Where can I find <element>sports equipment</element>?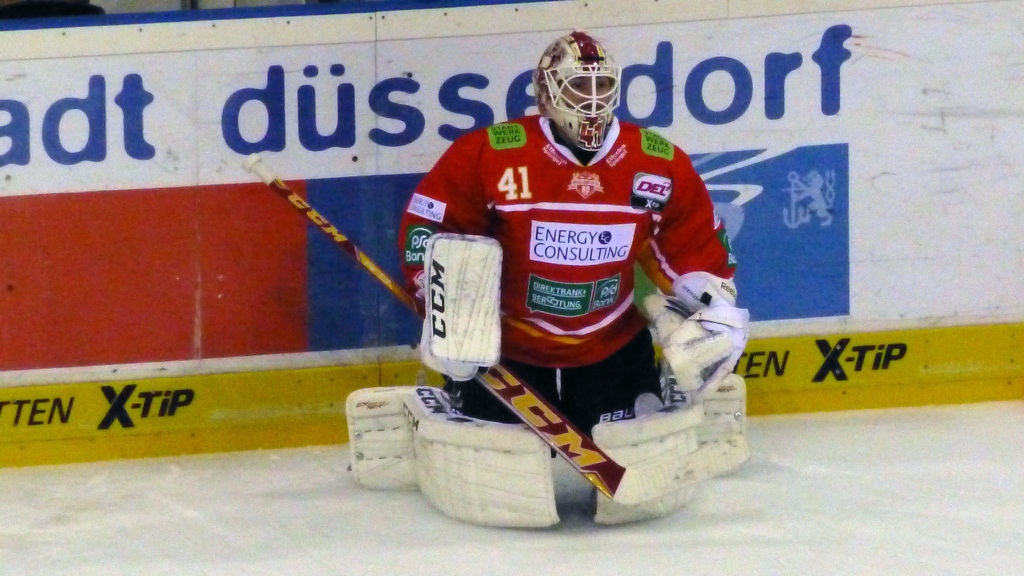
You can find it at bbox=(529, 26, 628, 163).
